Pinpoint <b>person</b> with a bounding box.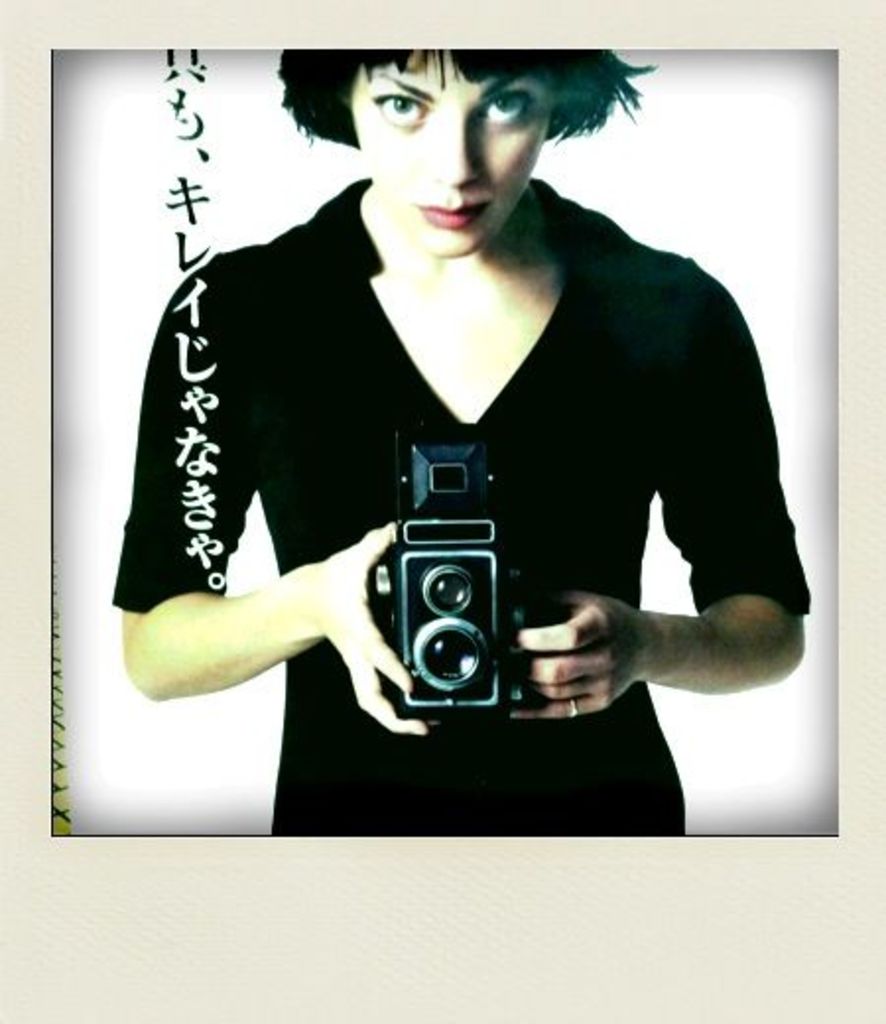
112:49:809:831.
